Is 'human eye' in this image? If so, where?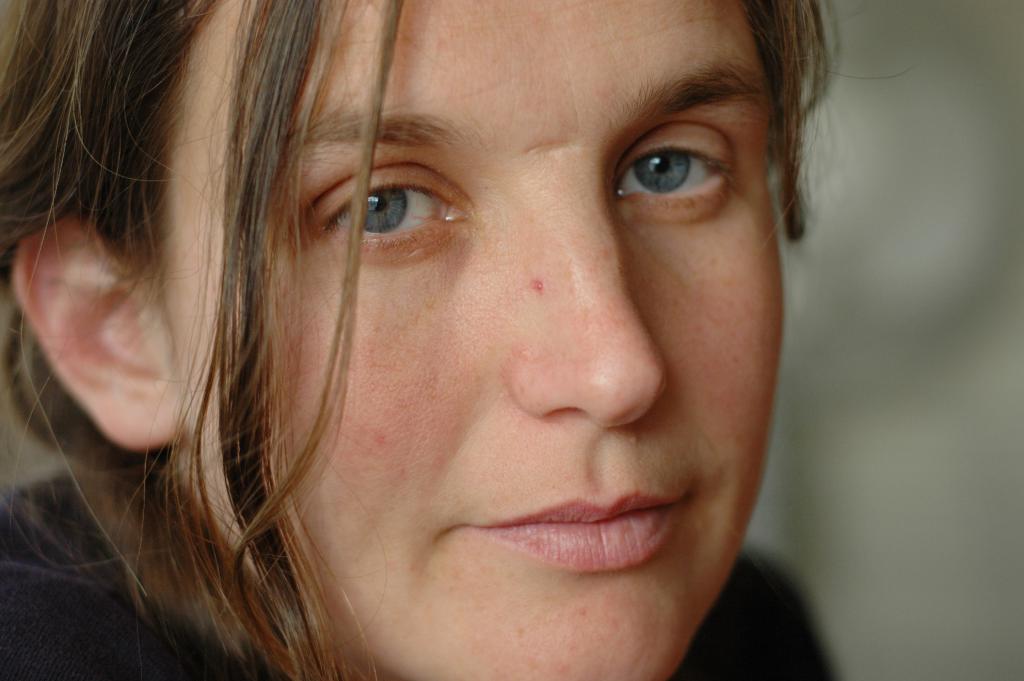
Yes, at (left=300, top=163, right=470, bottom=266).
